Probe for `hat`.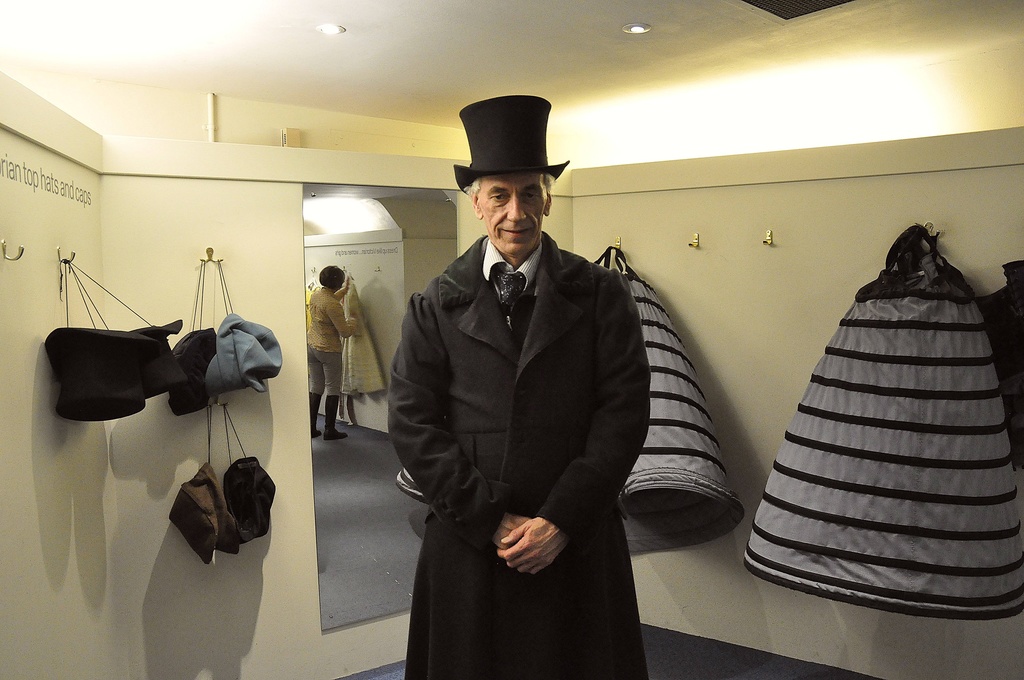
Probe result: 223,459,278,543.
